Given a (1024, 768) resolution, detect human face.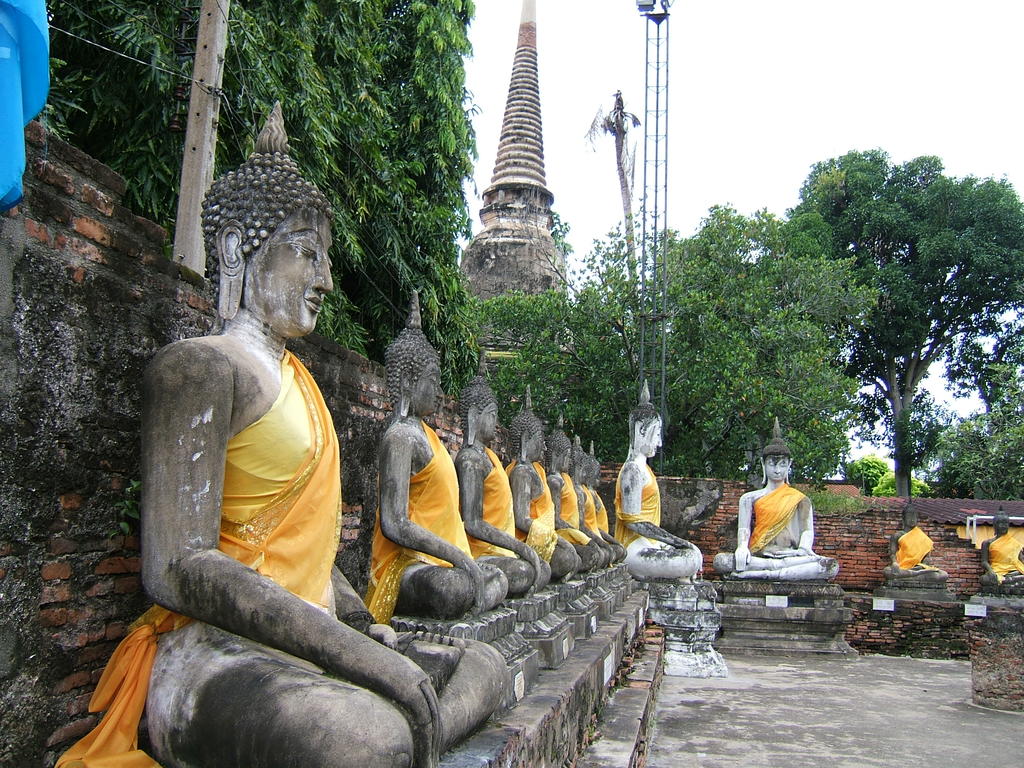
<box>767,456,789,481</box>.
